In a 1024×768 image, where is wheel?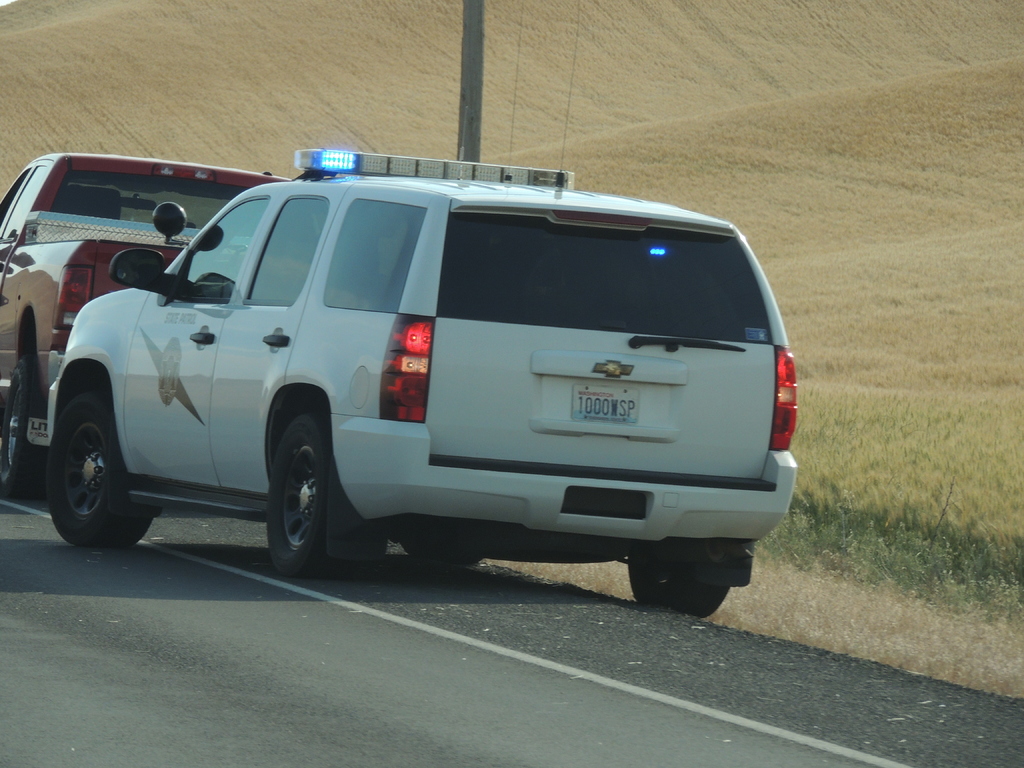
[x1=252, y1=419, x2=332, y2=566].
